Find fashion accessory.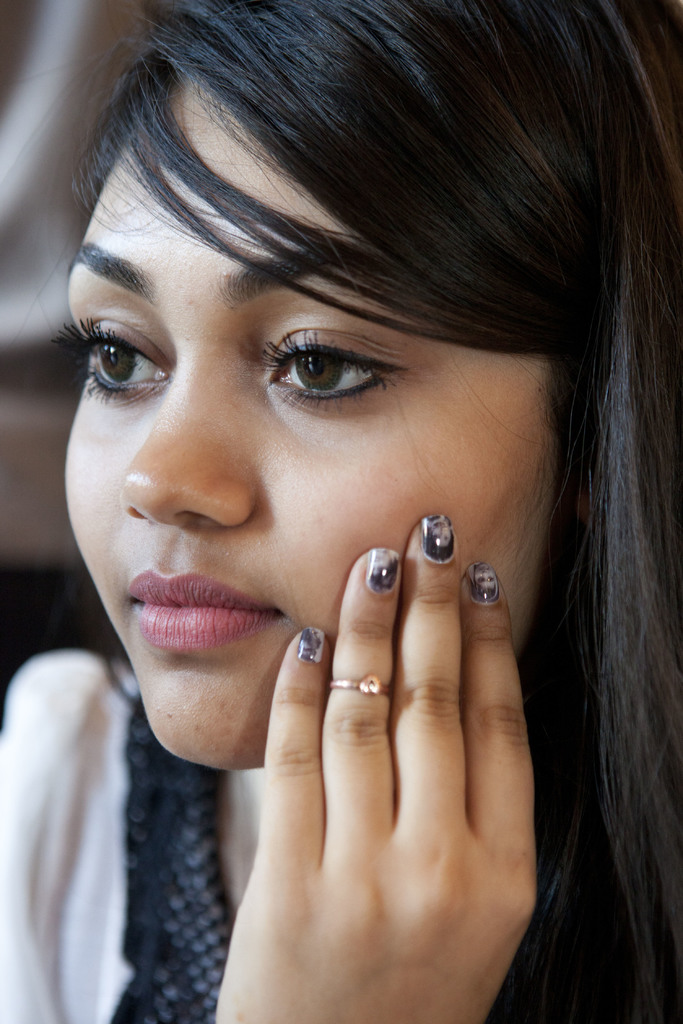
box=[320, 668, 395, 698].
